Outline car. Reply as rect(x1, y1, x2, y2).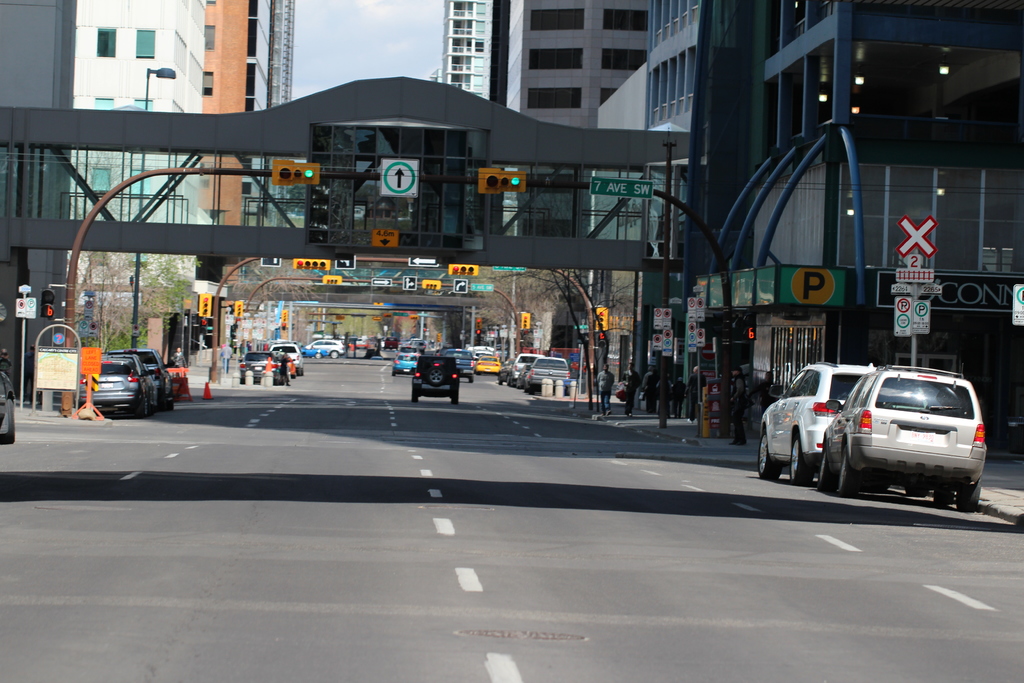
rect(758, 359, 882, 488).
